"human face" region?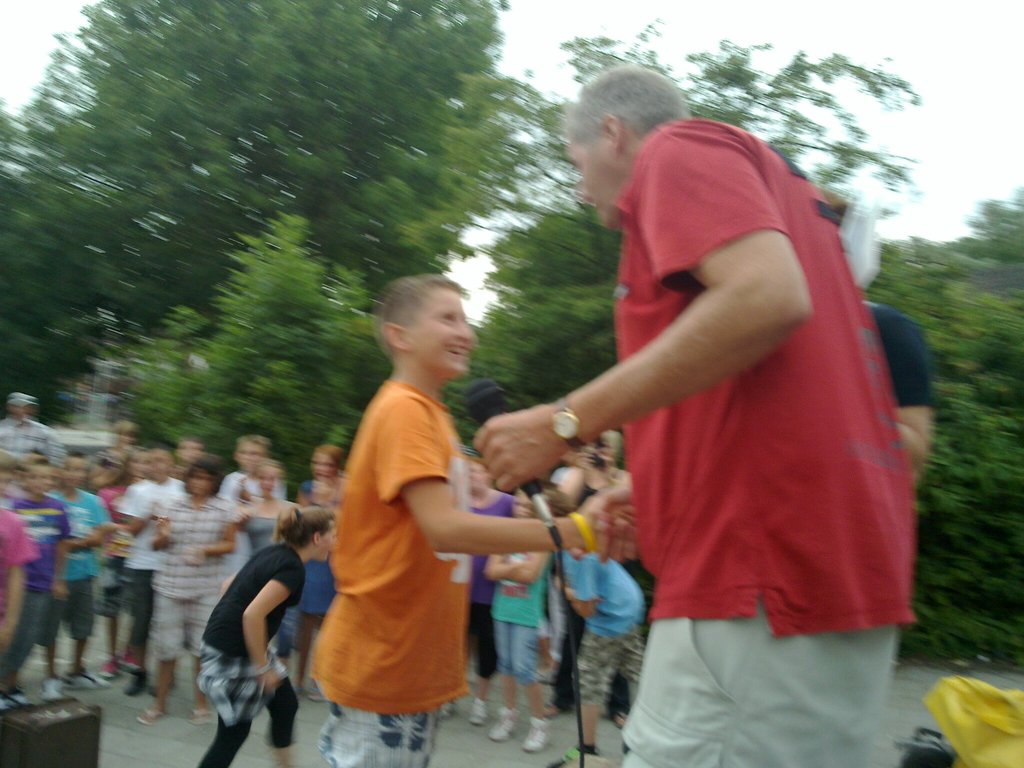
{"left": 31, "top": 465, "right": 54, "bottom": 503}
